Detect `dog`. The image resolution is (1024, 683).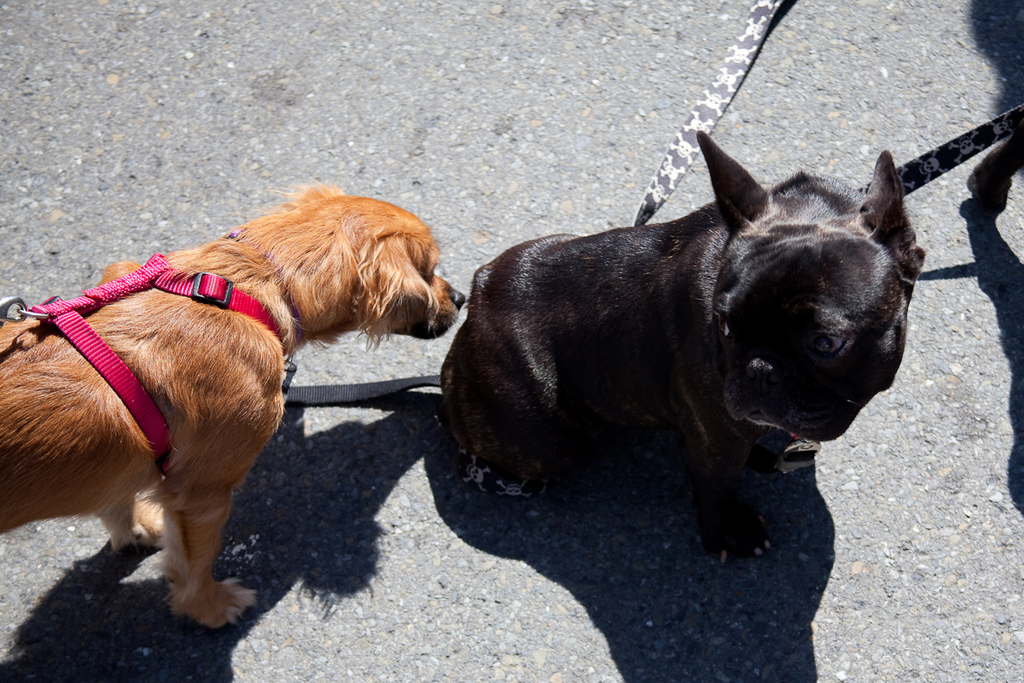
[0,178,464,631].
